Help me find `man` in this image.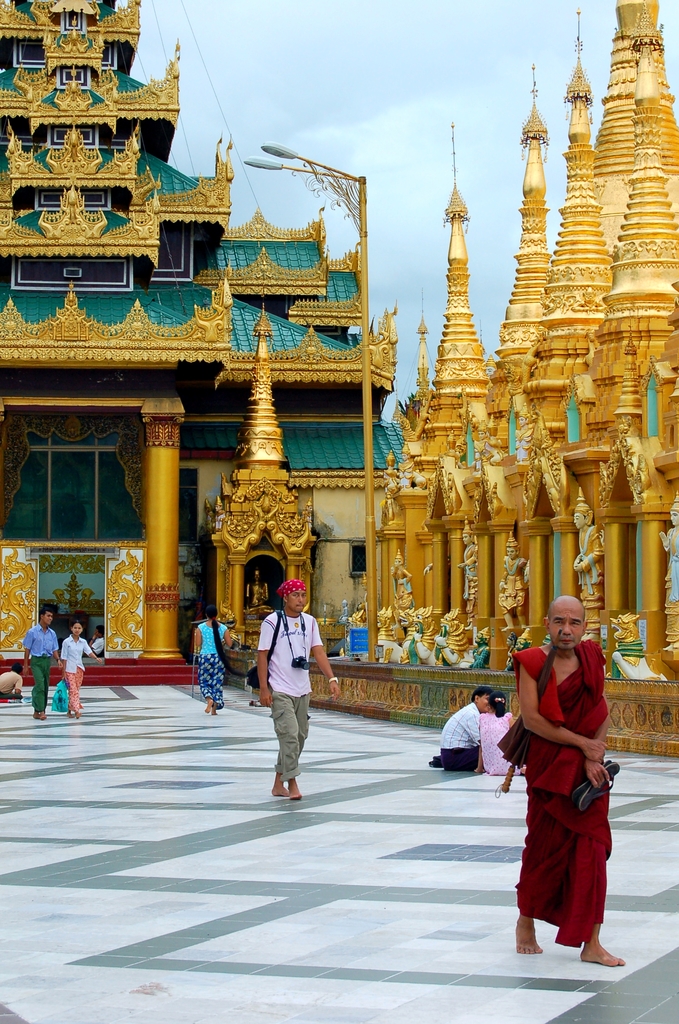
Found it: rect(434, 683, 495, 779).
